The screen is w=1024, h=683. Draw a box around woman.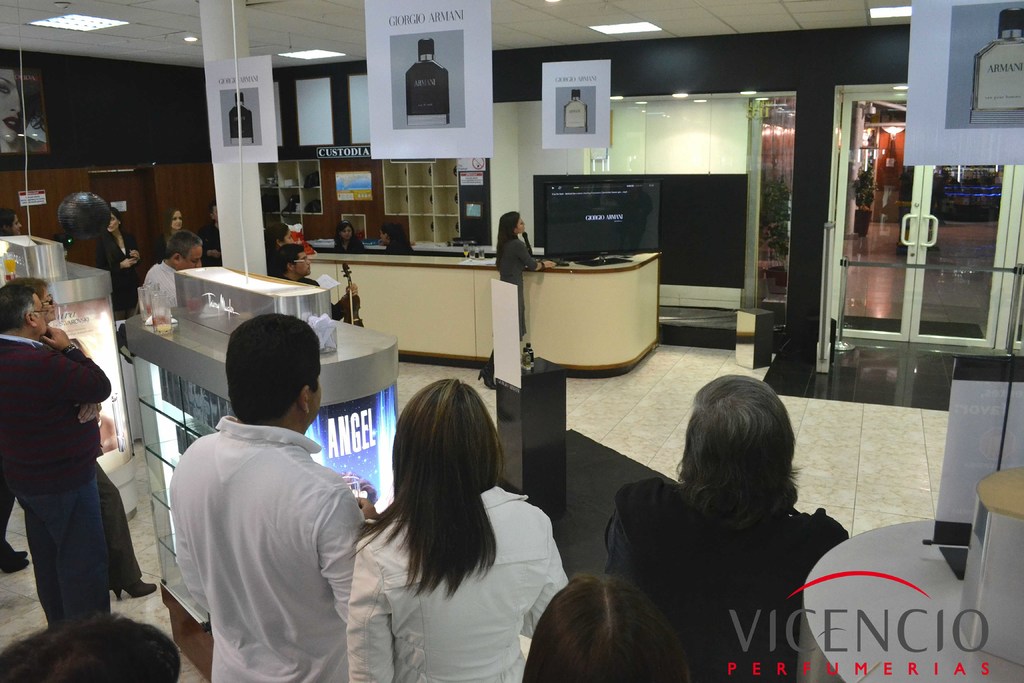
(477,210,555,391).
